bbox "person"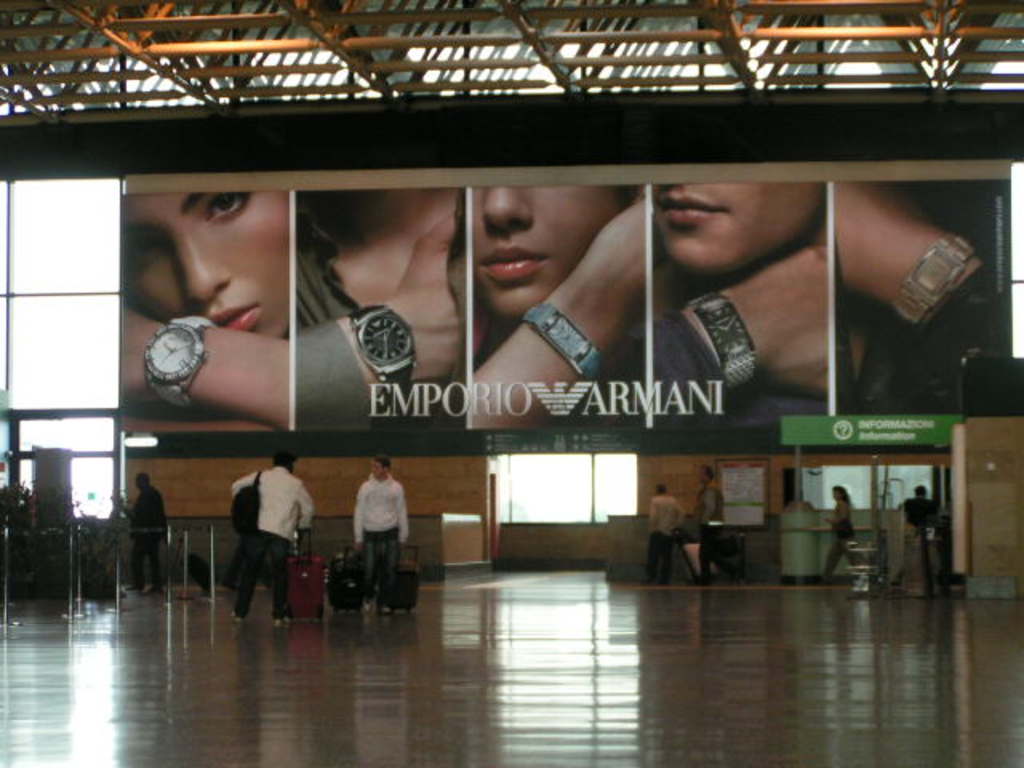
[x1=834, y1=178, x2=1005, y2=406]
